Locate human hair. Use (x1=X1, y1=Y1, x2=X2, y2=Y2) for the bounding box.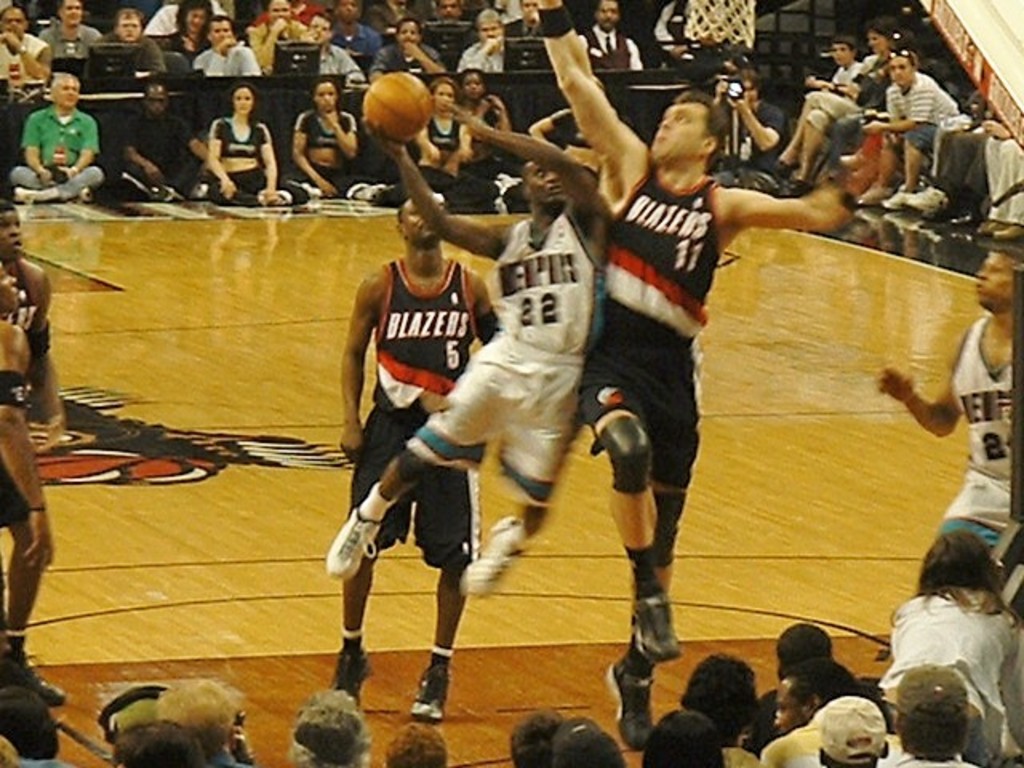
(x1=459, y1=64, x2=482, y2=98).
